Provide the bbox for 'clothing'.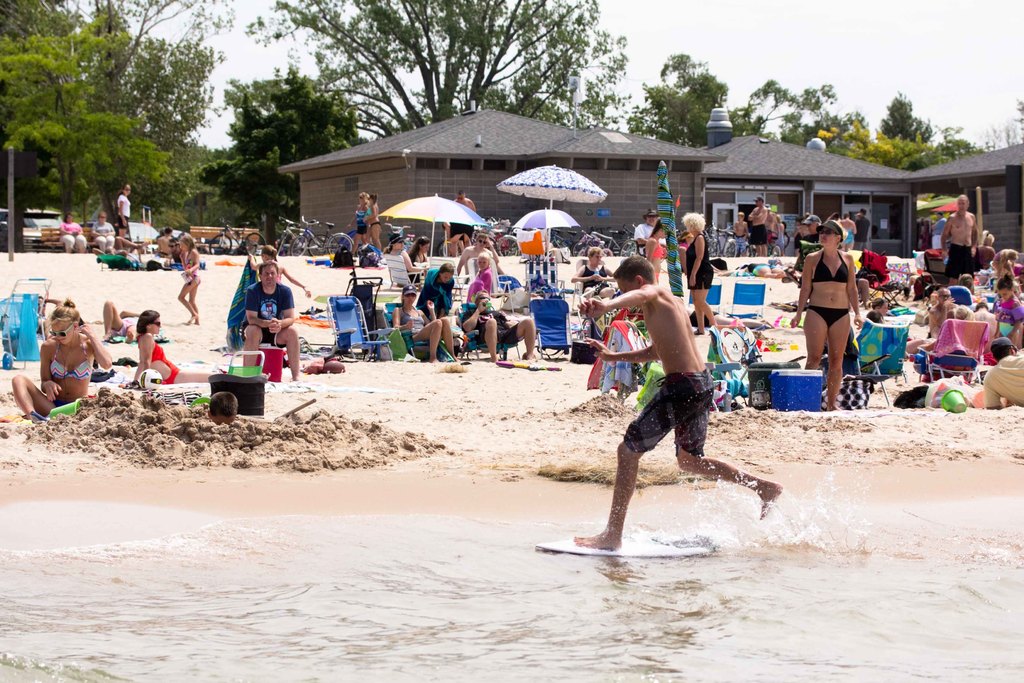
624/372/705/454.
